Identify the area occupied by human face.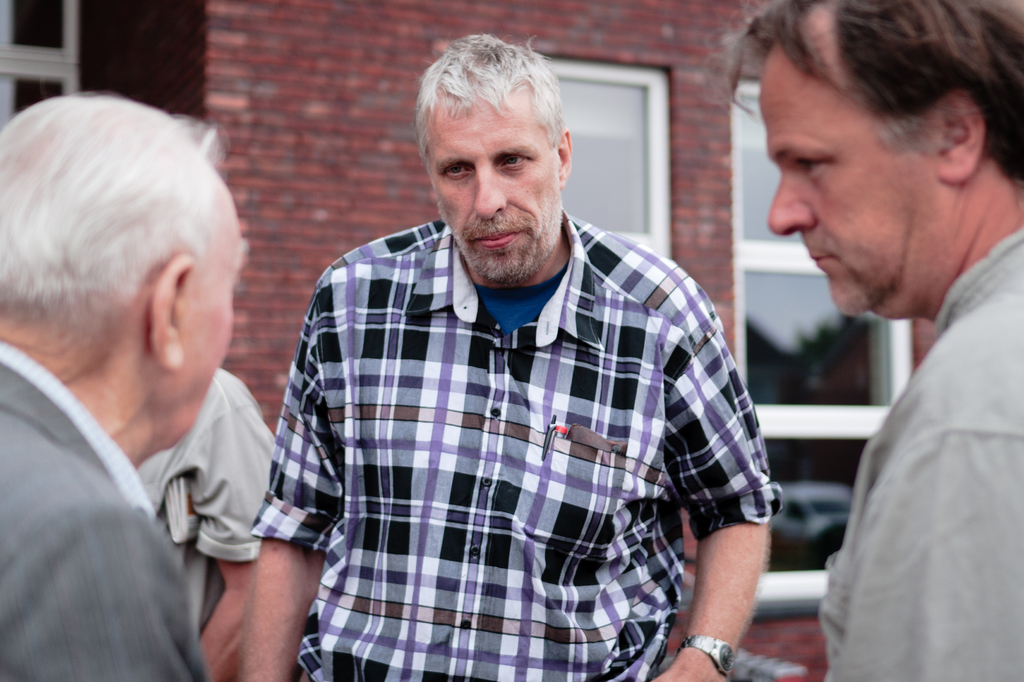
Area: 430, 91, 559, 273.
